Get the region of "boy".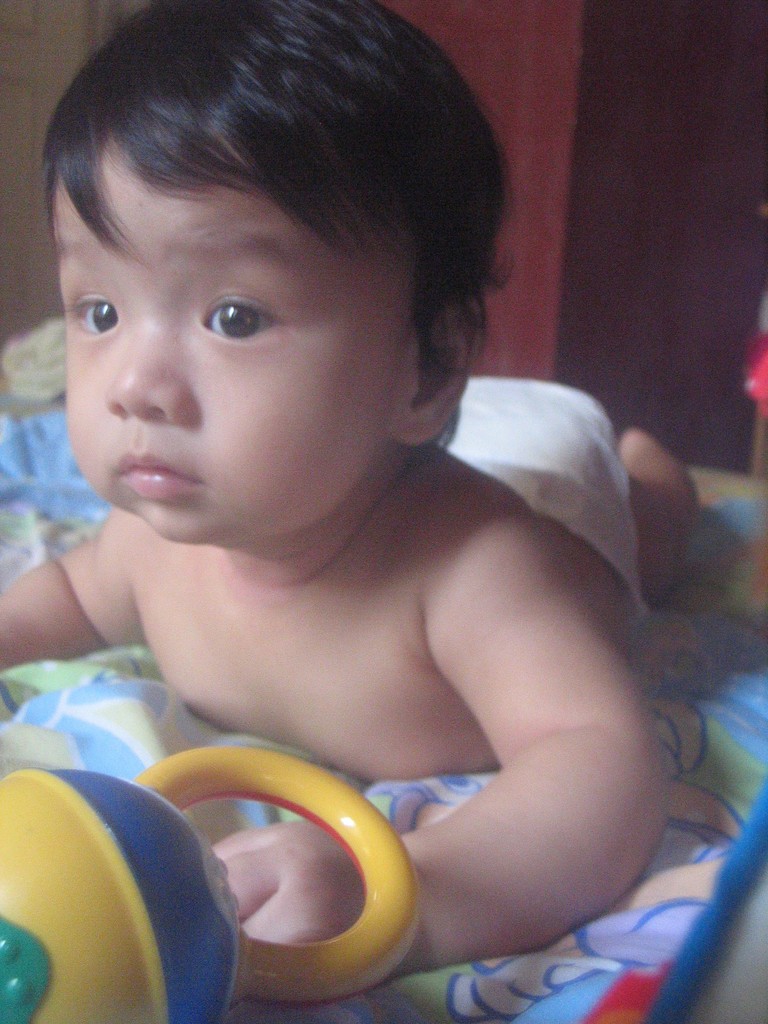
(0, 0, 698, 981).
